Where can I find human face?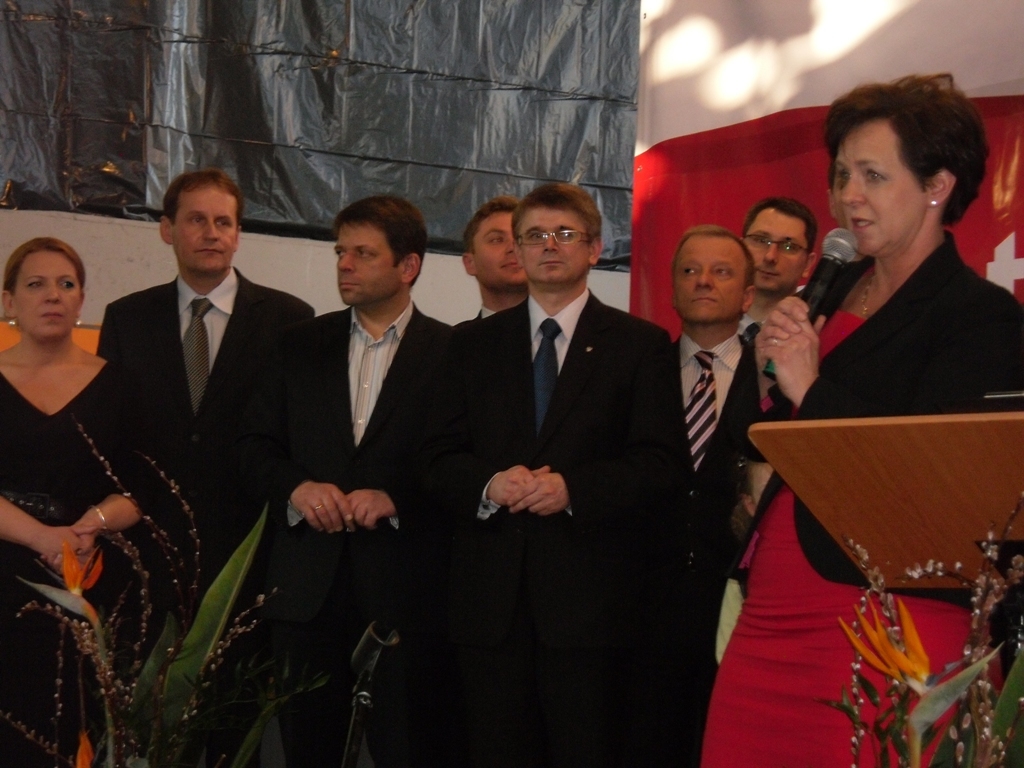
You can find it at 831 116 925 263.
